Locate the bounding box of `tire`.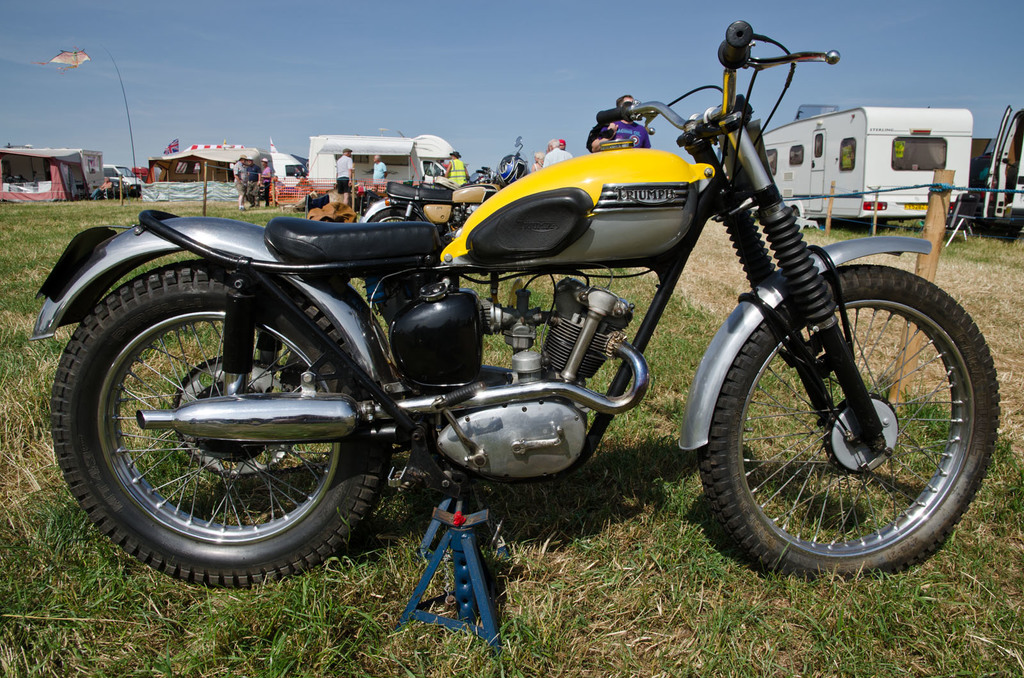
Bounding box: 102,188,112,200.
